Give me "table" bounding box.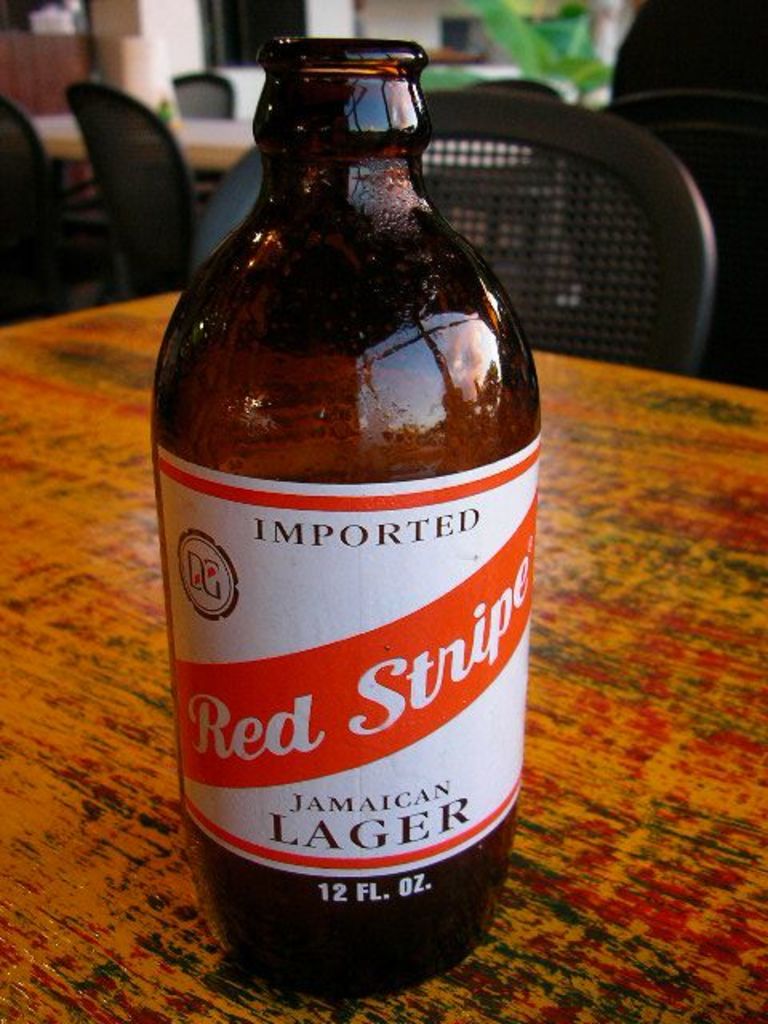
Rect(0, 290, 766, 1014).
